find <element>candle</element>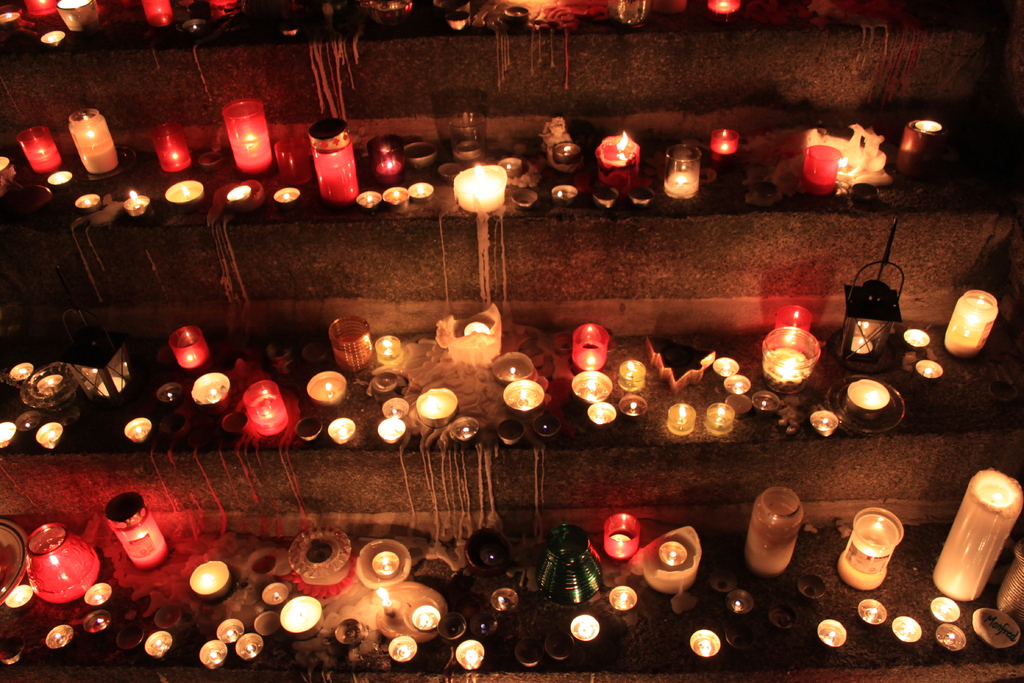
l=170, t=324, r=209, b=368
